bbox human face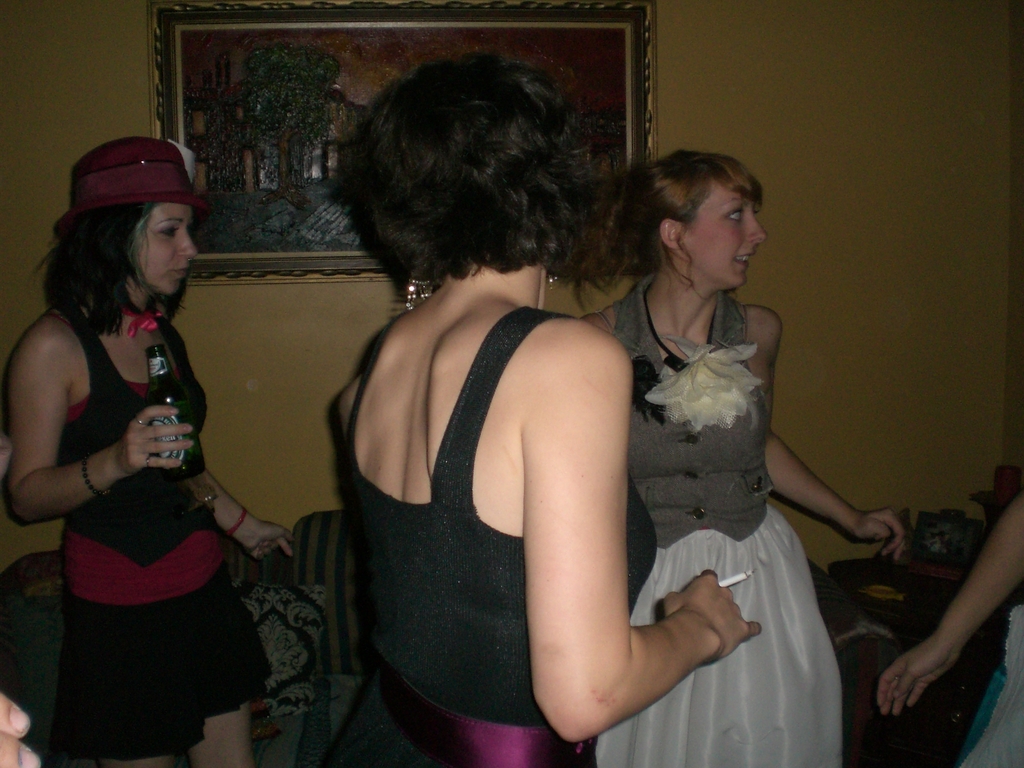
(x1=130, y1=200, x2=202, y2=297)
